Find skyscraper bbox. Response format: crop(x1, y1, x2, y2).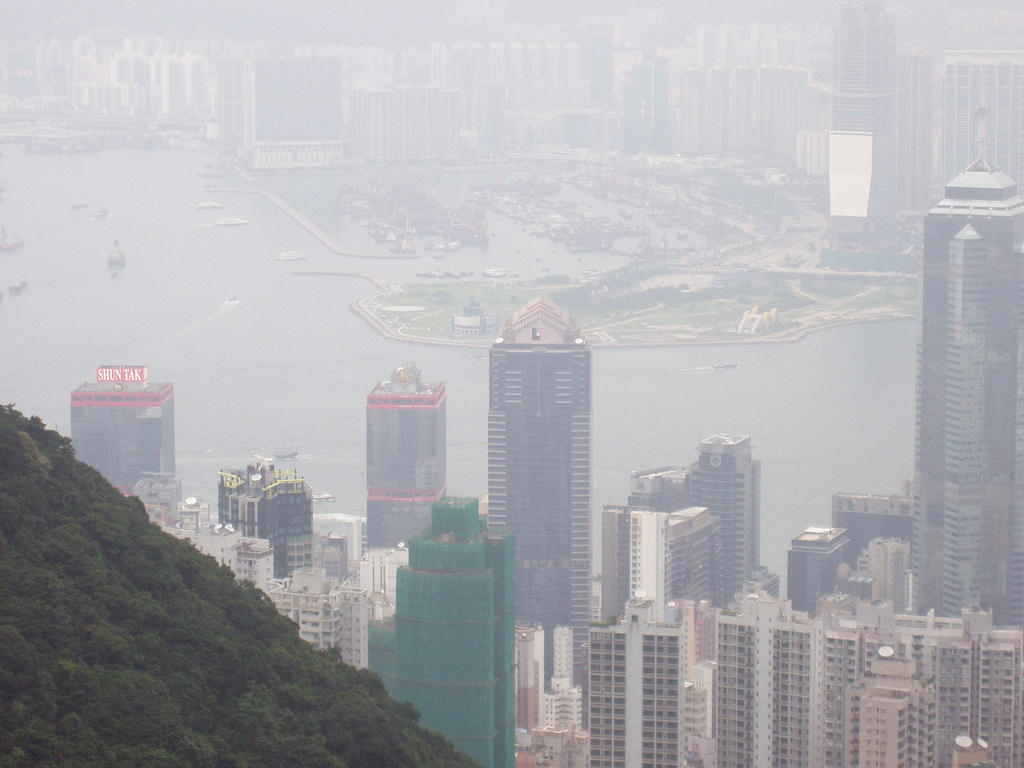
crop(353, 367, 458, 543).
